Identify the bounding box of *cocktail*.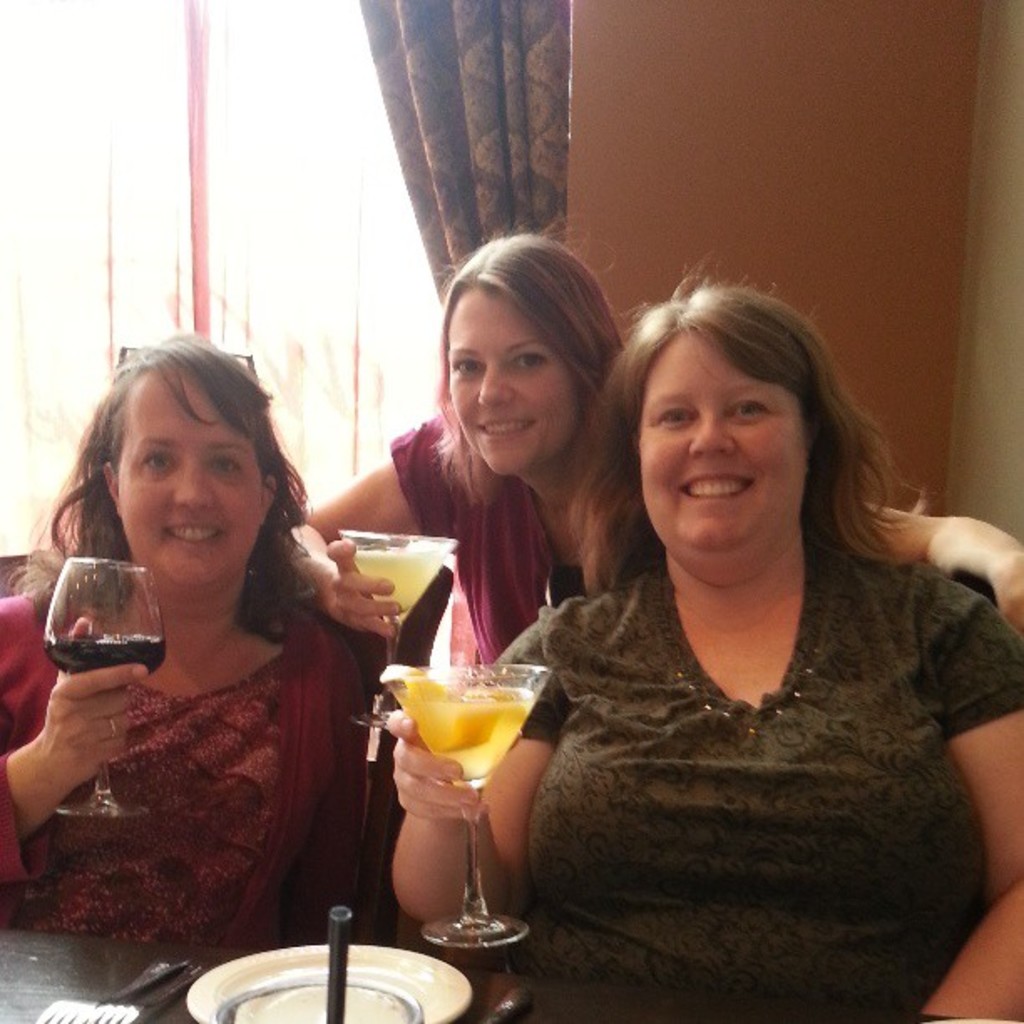
<bbox>32, 540, 172, 820</bbox>.
